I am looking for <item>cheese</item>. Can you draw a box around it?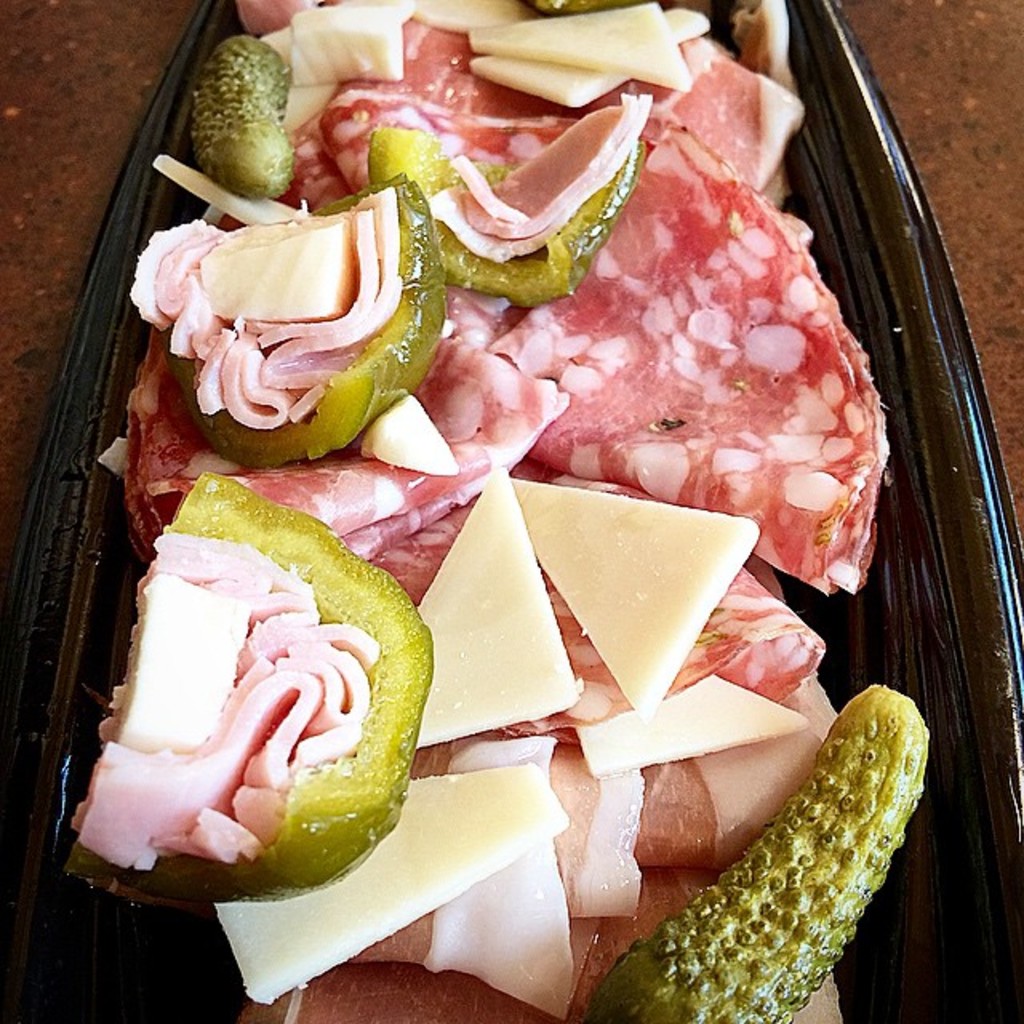
Sure, the bounding box is locate(211, 763, 576, 1006).
